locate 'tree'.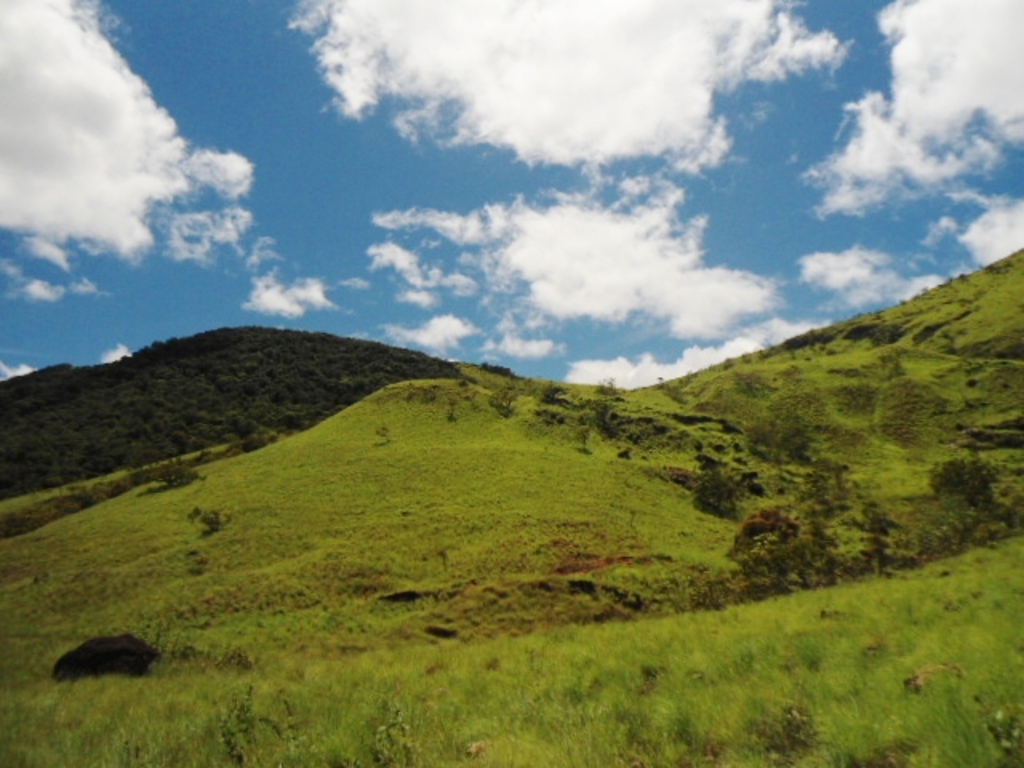
Bounding box: rect(696, 474, 738, 520).
